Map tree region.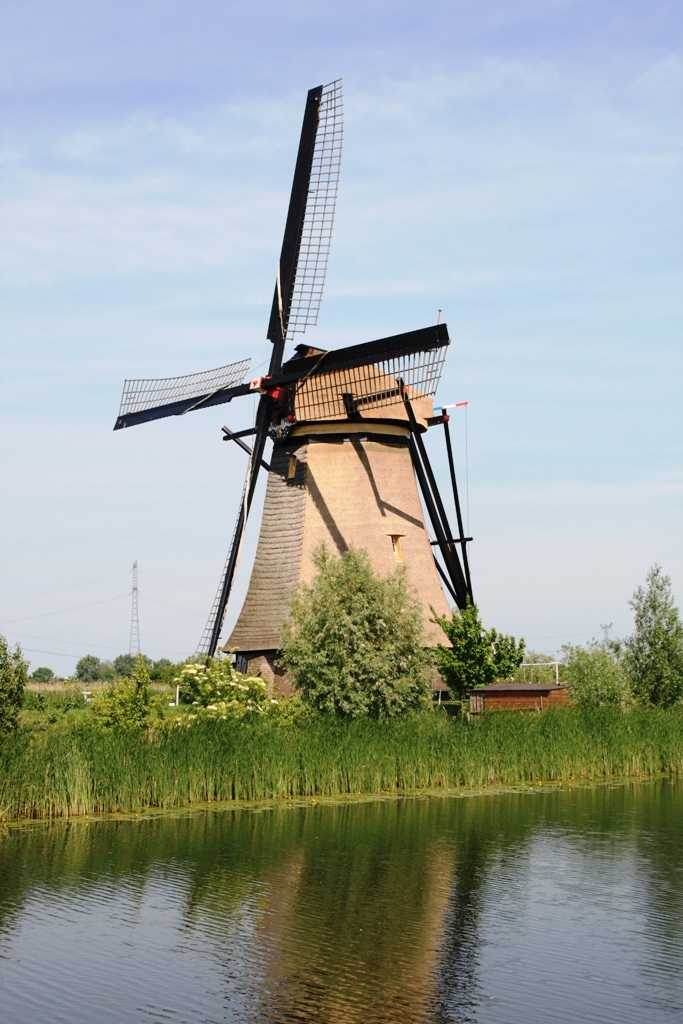
Mapped to box=[264, 526, 461, 696].
